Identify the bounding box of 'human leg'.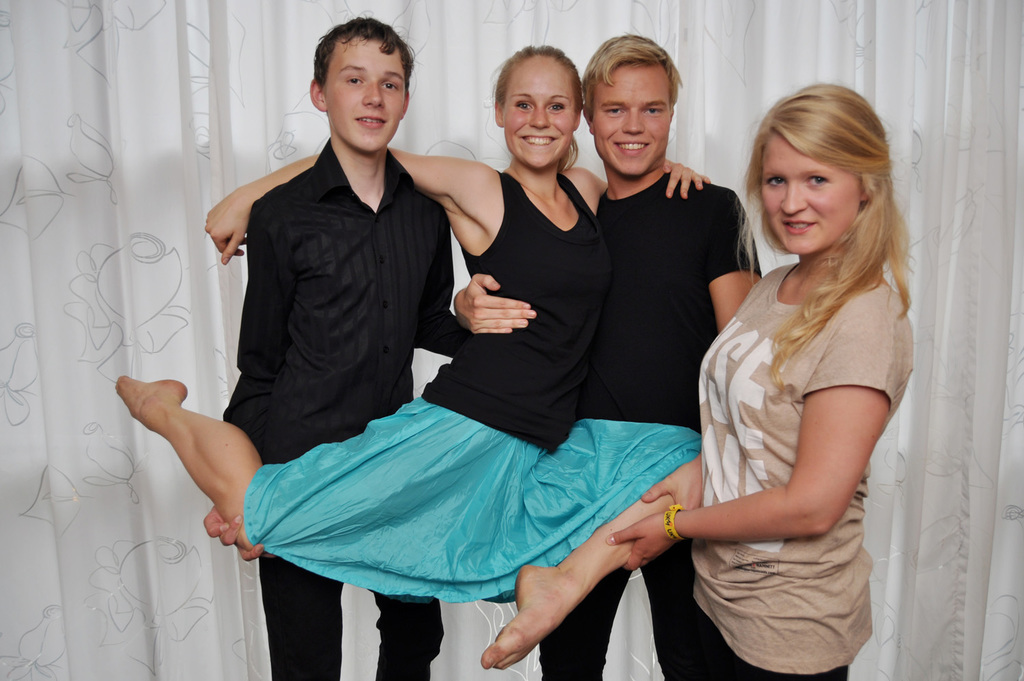
(527, 581, 635, 680).
